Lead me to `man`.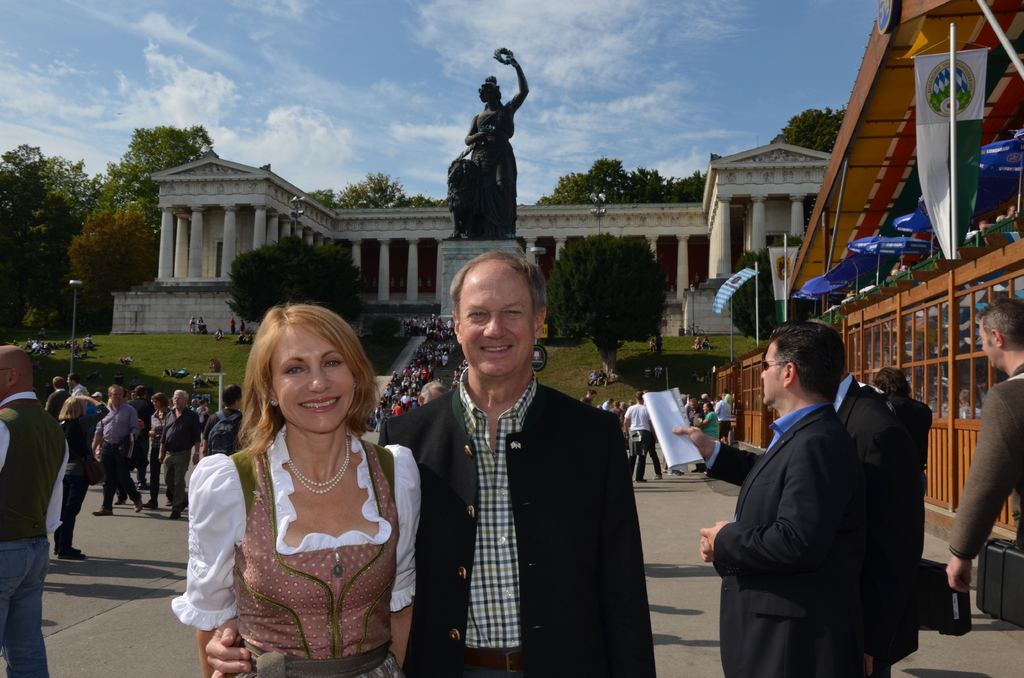
Lead to select_region(957, 389, 981, 424).
